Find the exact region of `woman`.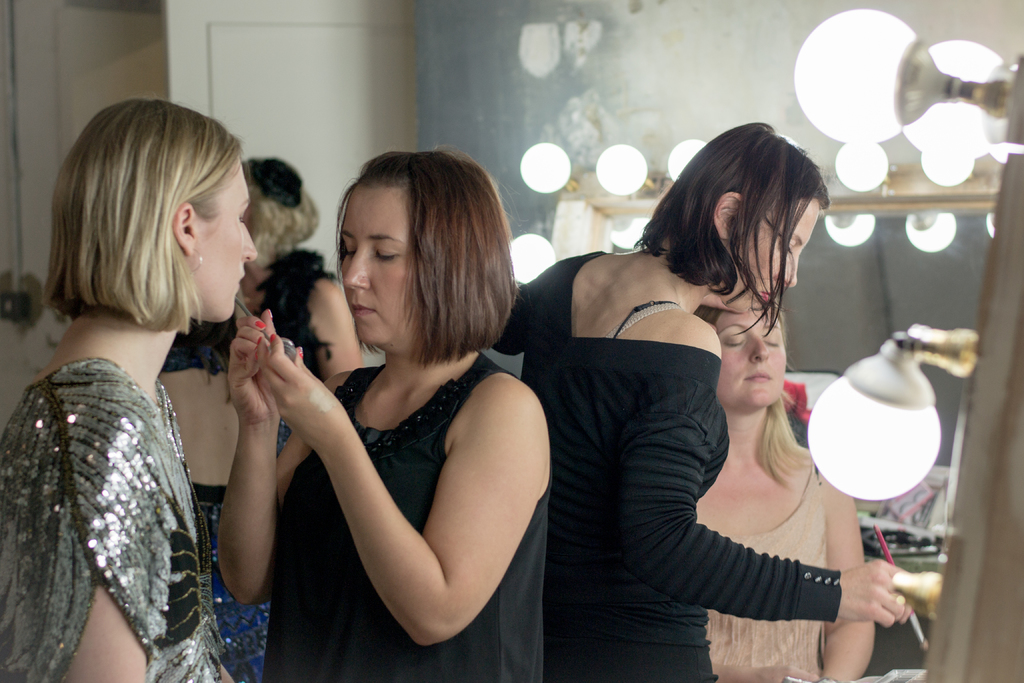
Exact region: 221, 152, 547, 682.
